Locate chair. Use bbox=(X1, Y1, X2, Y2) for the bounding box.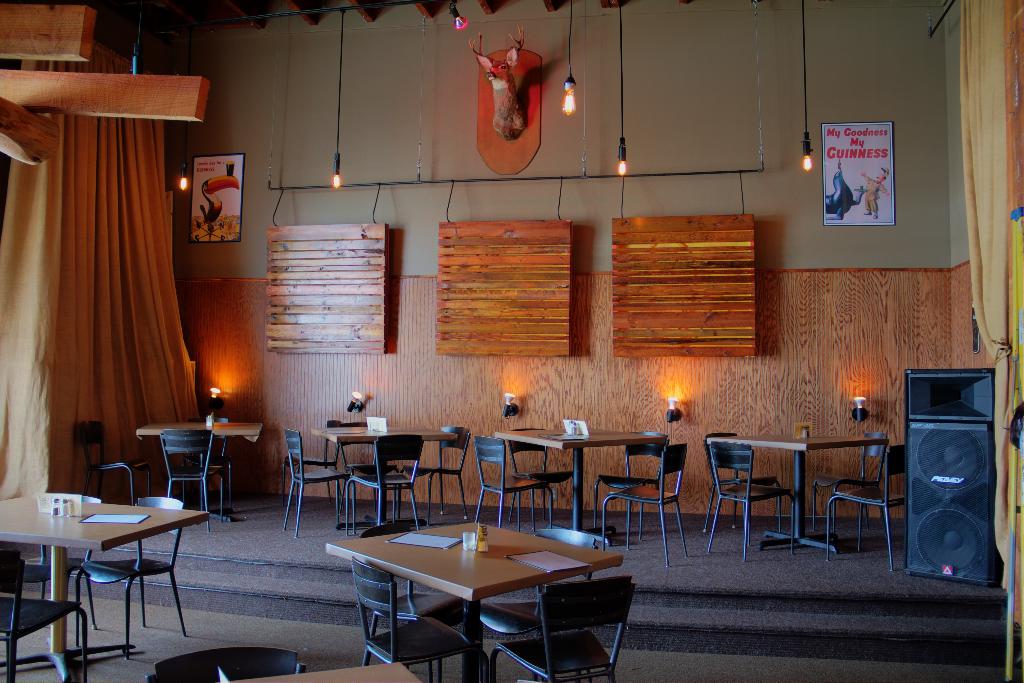
bbox=(694, 432, 755, 541).
